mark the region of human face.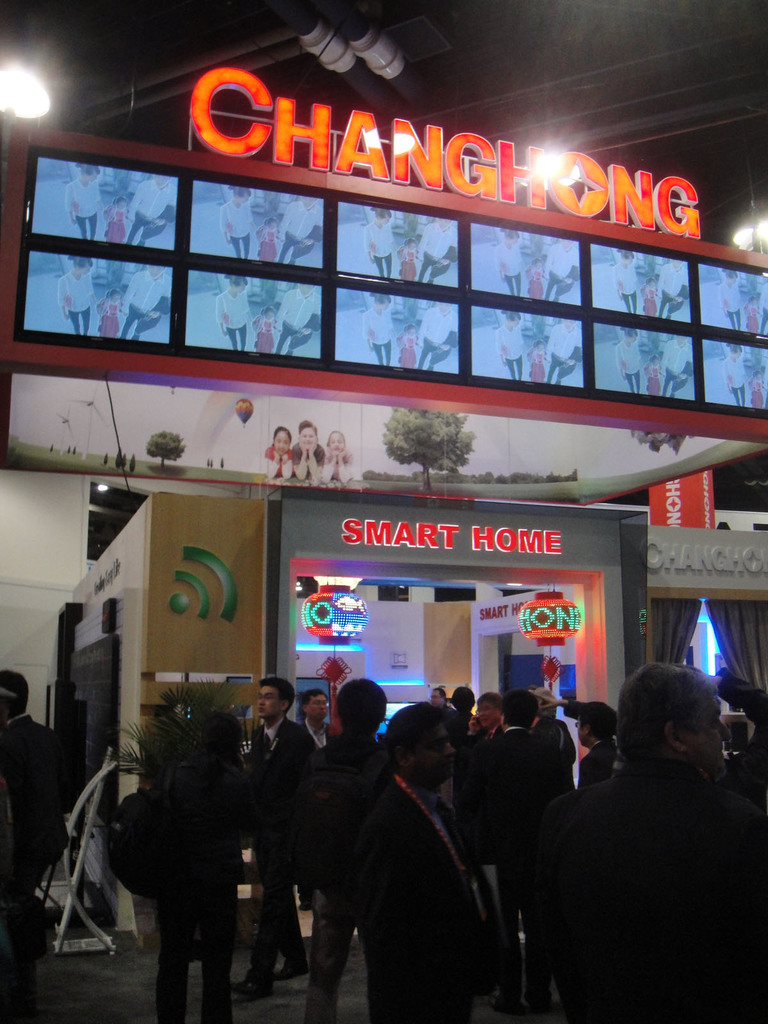
Region: <region>257, 686, 280, 717</region>.
